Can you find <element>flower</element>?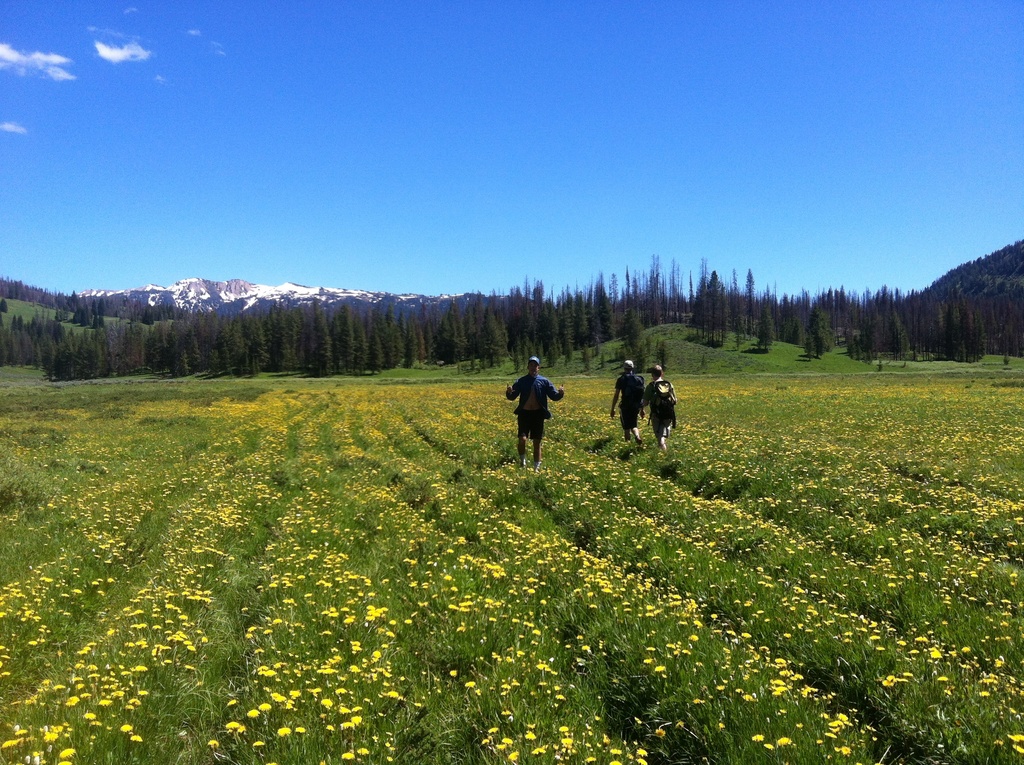
Yes, bounding box: <bbox>257, 700, 272, 713</bbox>.
